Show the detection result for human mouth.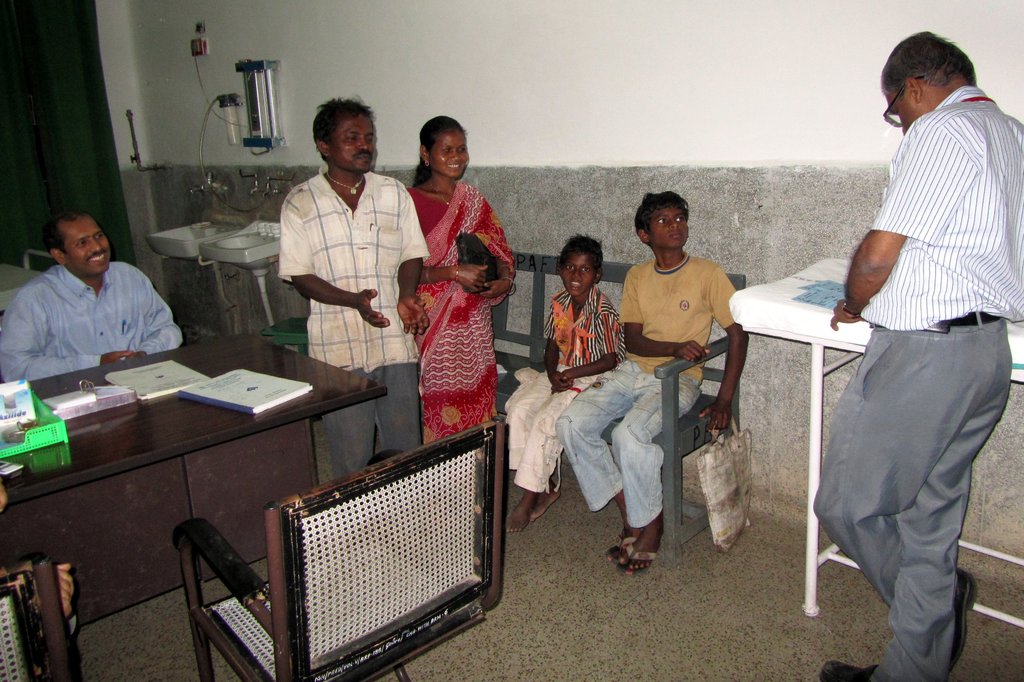
[x1=572, y1=282, x2=580, y2=289].
